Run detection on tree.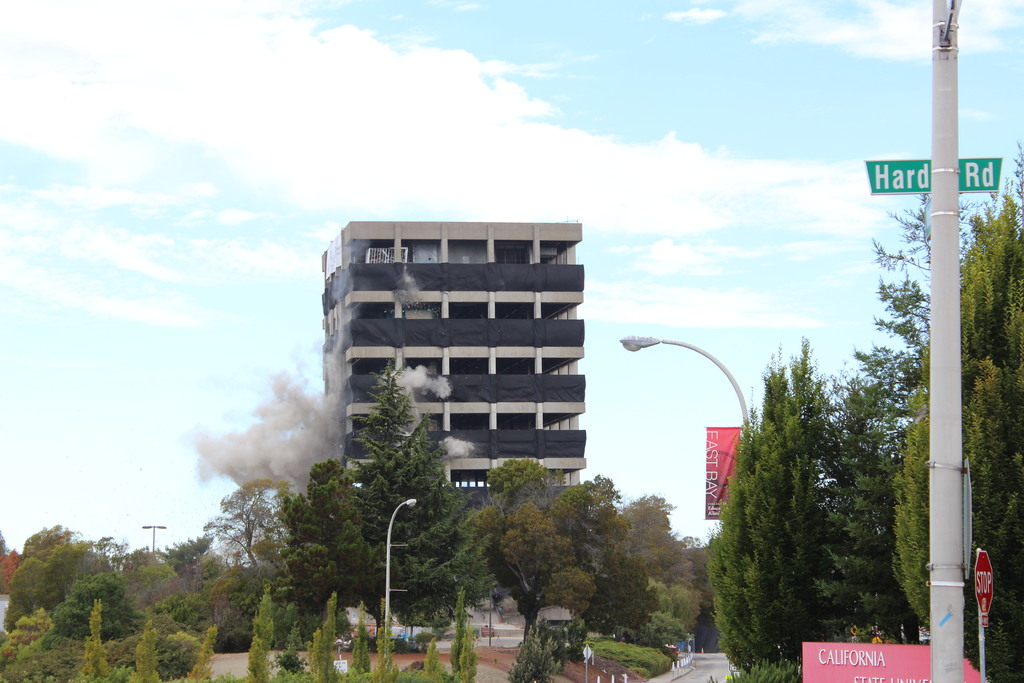
Result: box(703, 338, 906, 682).
